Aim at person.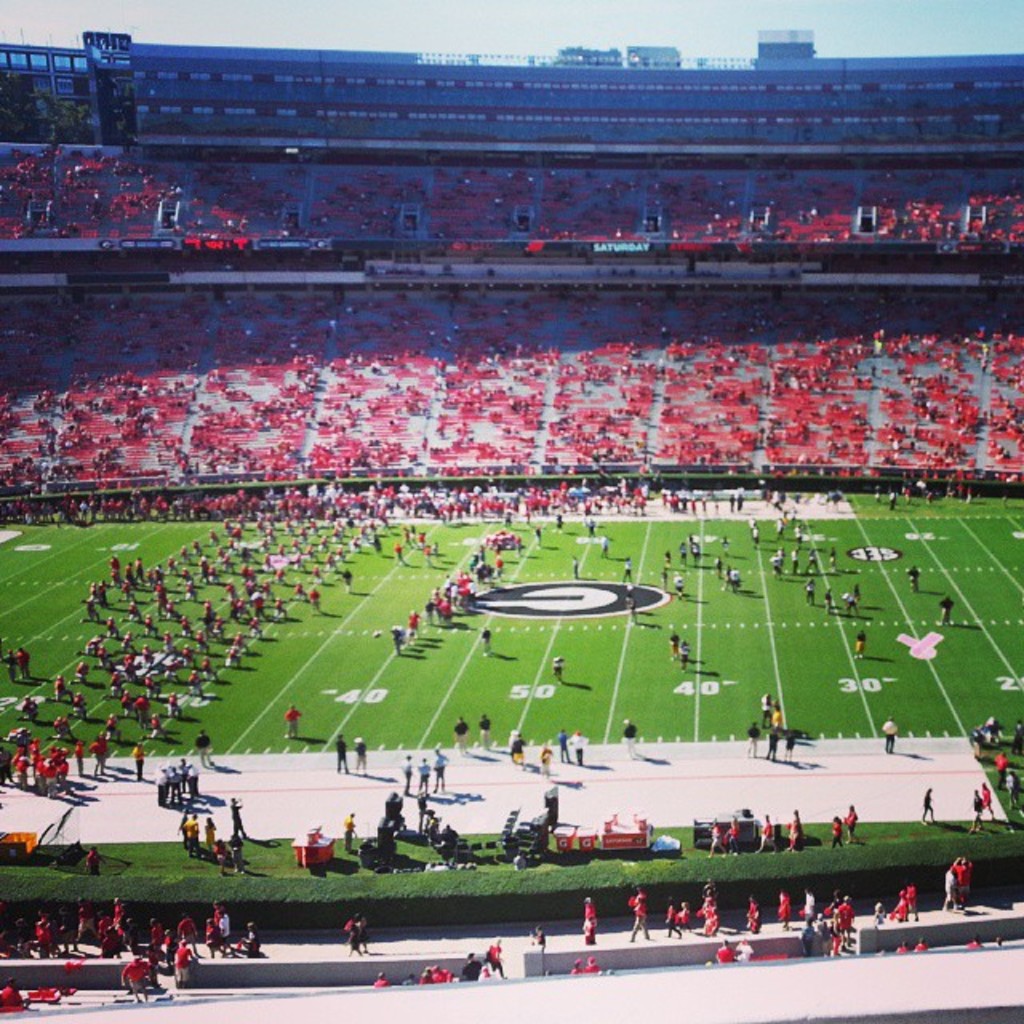
Aimed at left=757, top=811, right=778, bottom=856.
